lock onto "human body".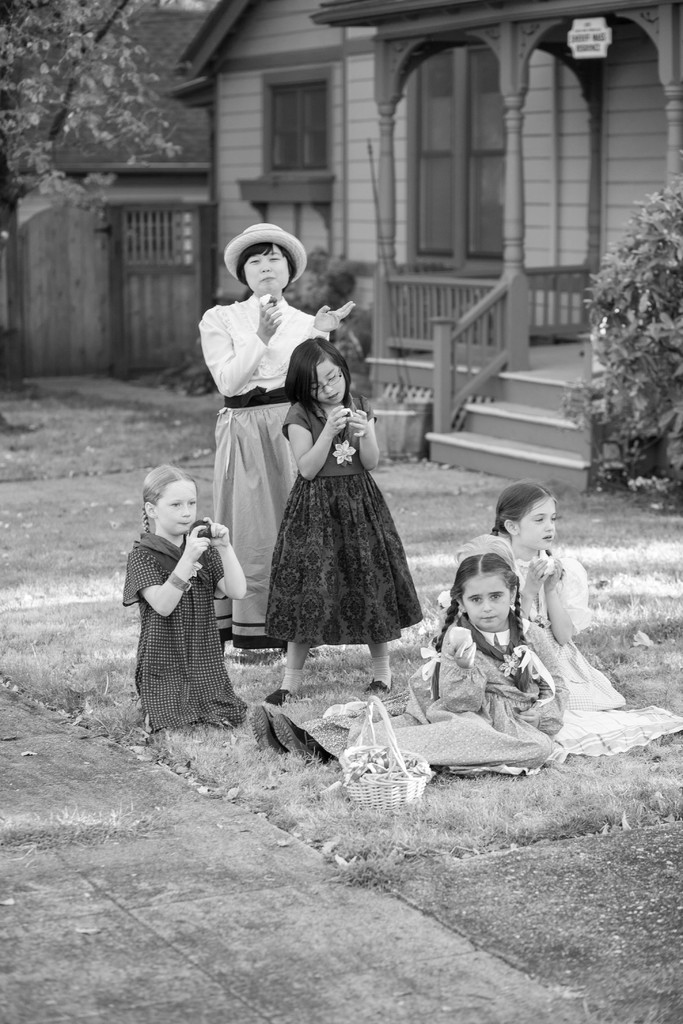
Locked: BBox(459, 497, 682, 776).
